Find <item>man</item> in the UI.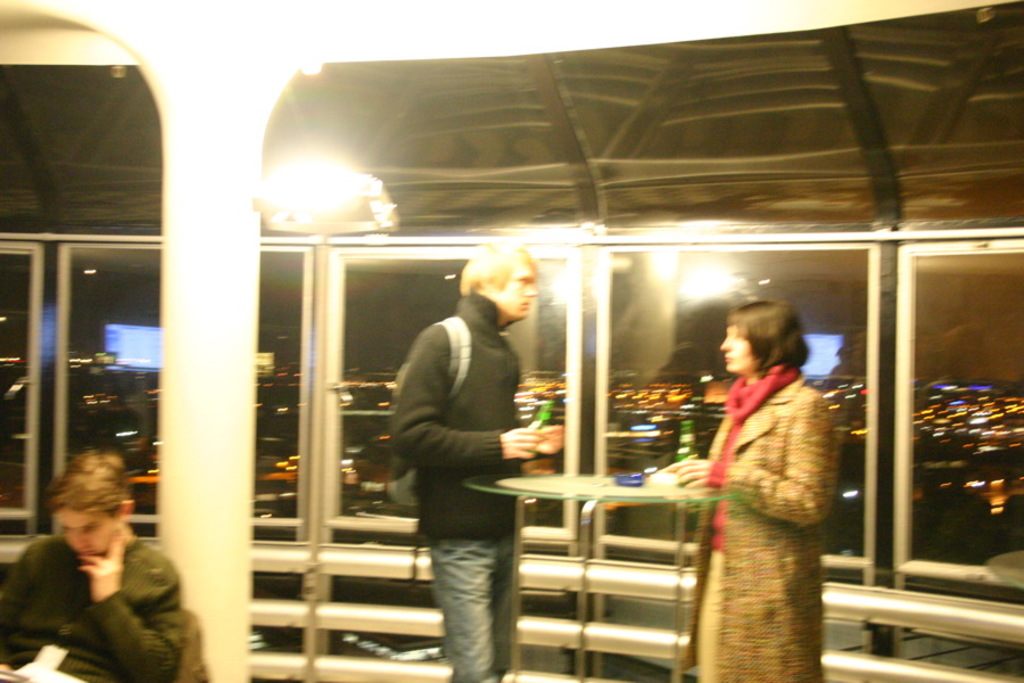
UI element at x1=378 y1=238 x2=565 y2=682.
